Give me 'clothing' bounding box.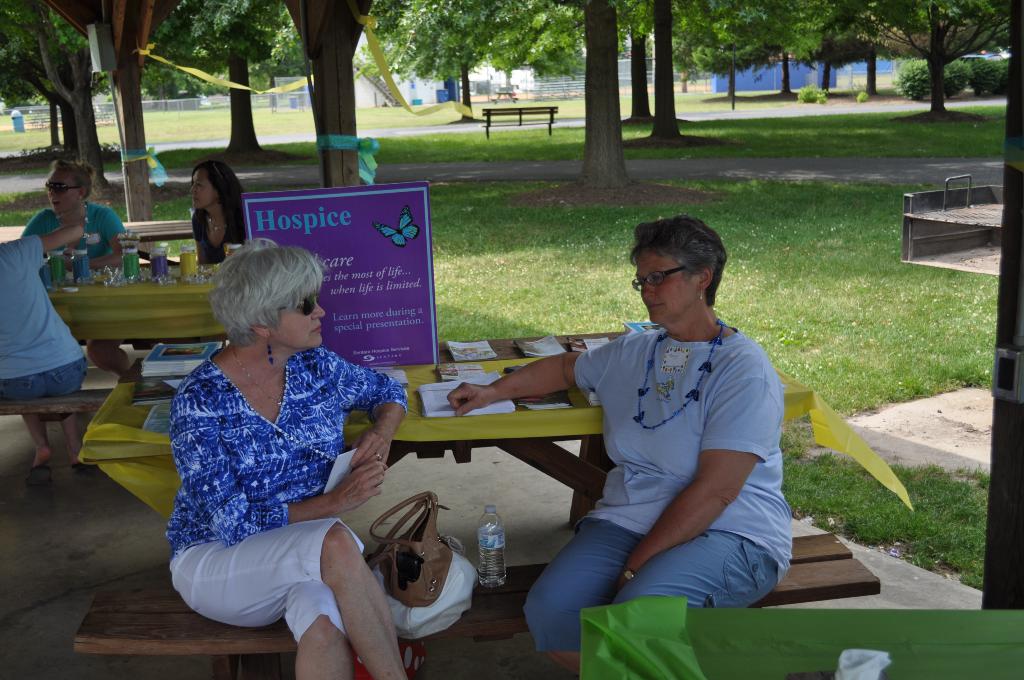
x1=191, y1=205, x2=247, y2=265.
